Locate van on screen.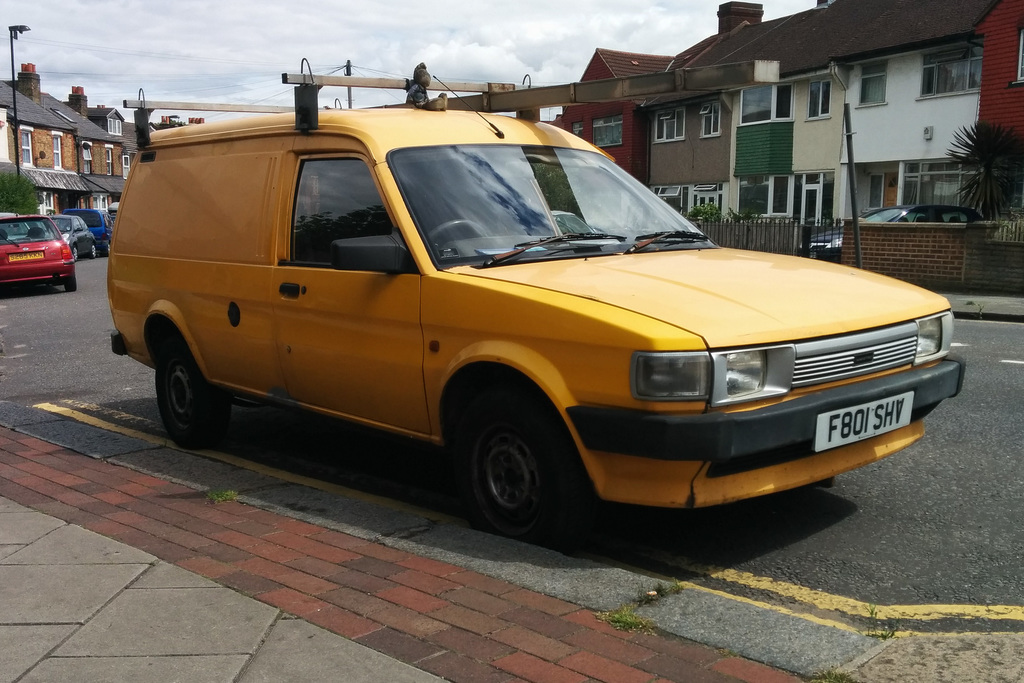
On screen at detection(109, 54, 968, 546).
